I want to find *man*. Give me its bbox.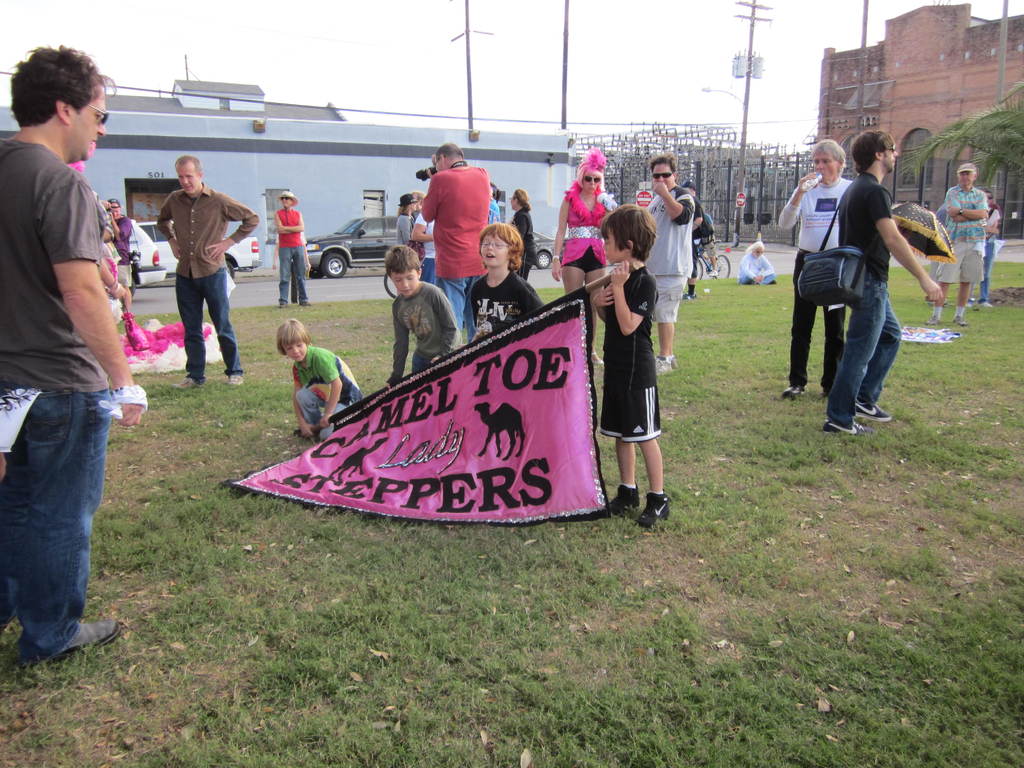
677, 180, 714, 281.
